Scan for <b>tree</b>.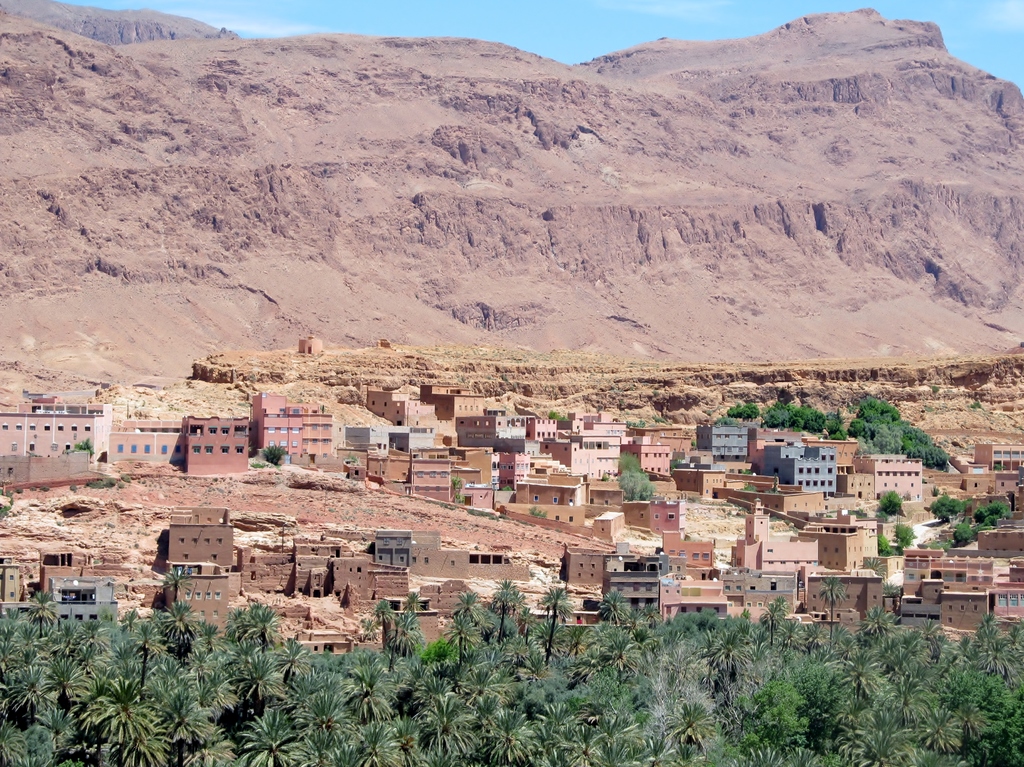
Scan result: 975/501/1011/524.
